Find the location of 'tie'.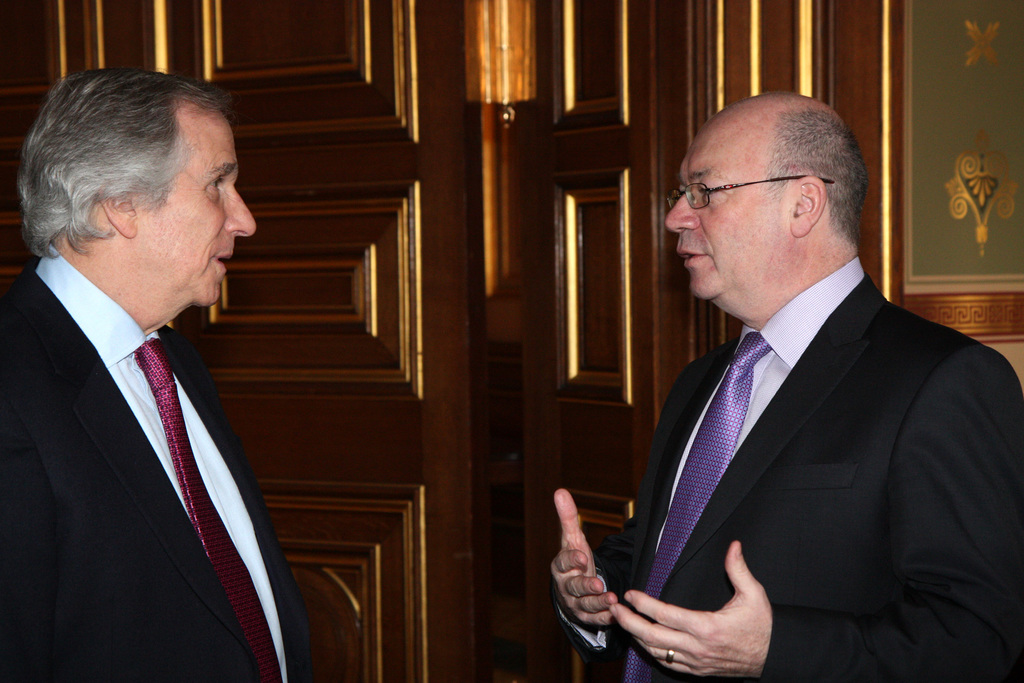
Location: select_region(132, 344, 287, 682).
